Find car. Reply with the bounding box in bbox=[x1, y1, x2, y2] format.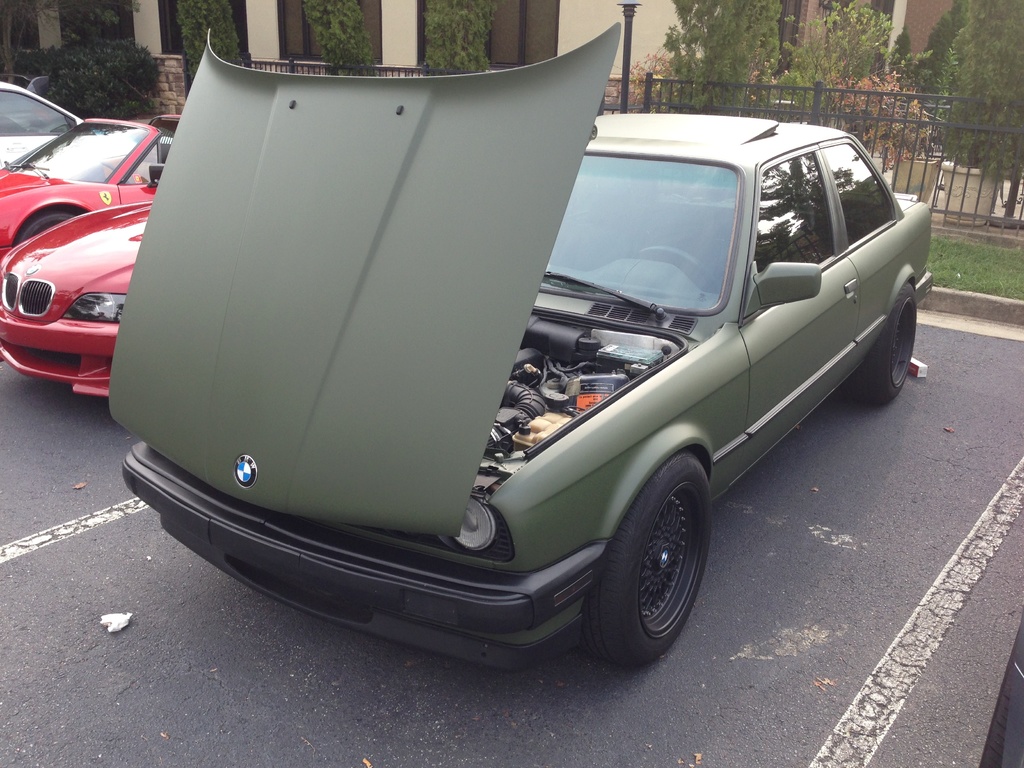
bbox=[0, 77, 145, 181].
